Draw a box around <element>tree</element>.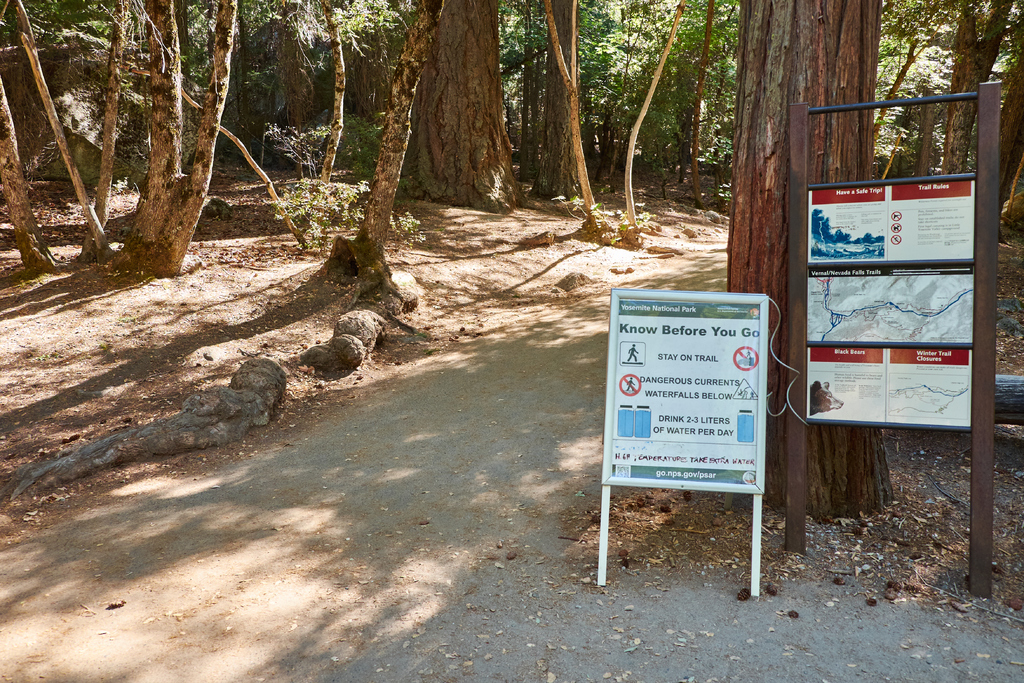
bbox(324, 0, 441, 309).
